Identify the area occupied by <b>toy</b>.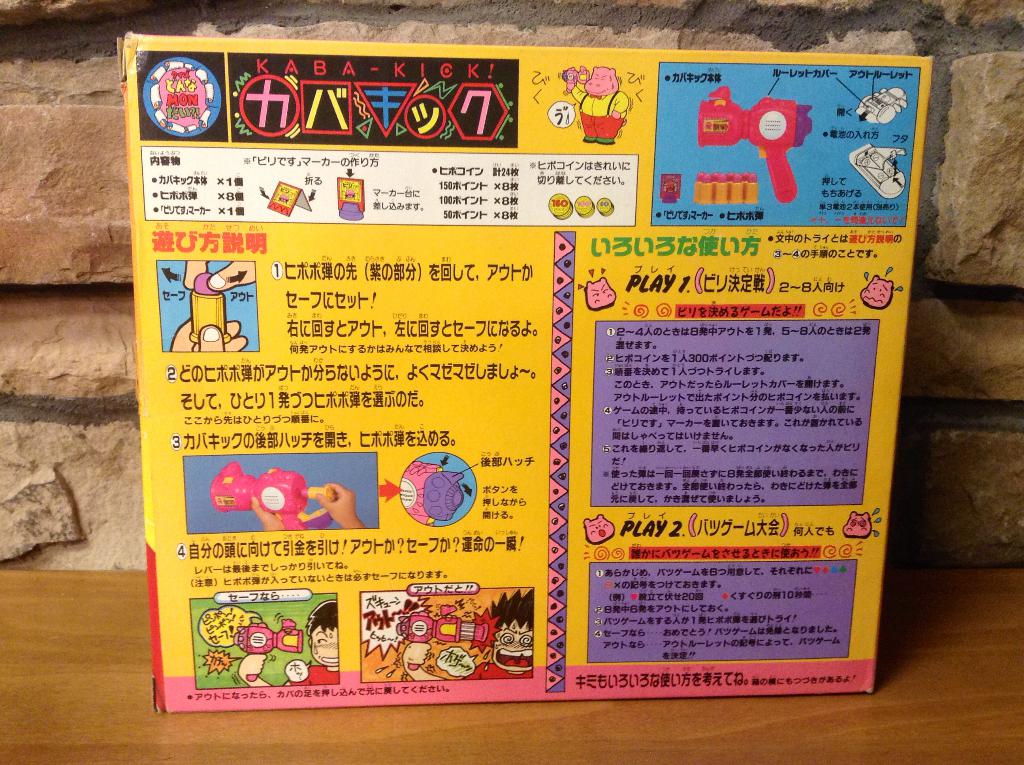
Area: BBox(337, 176, 366, 210).
